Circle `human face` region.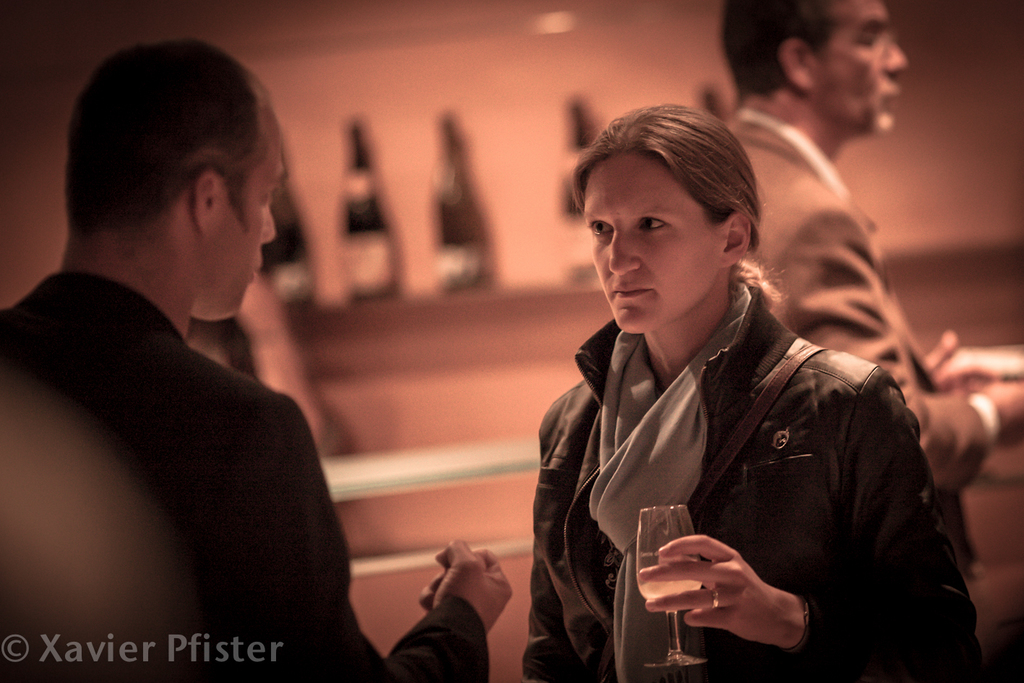
Region: 208,106,284,314.
